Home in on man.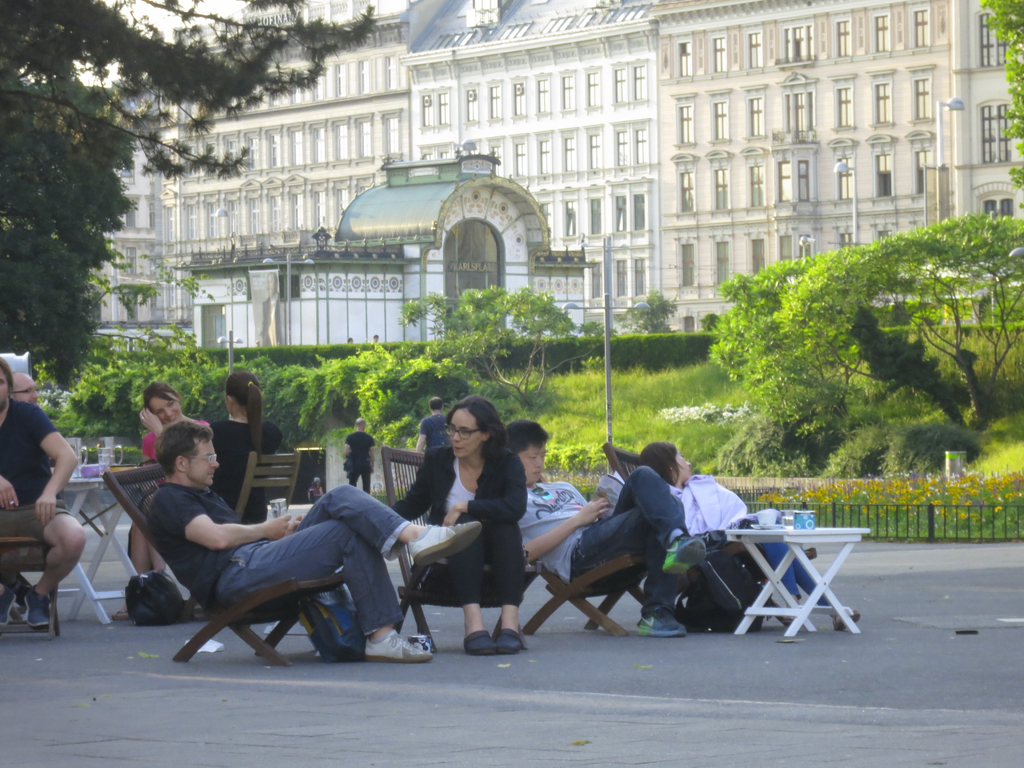
Homed in at (left=134, top=418, right=488, bottom=668).
